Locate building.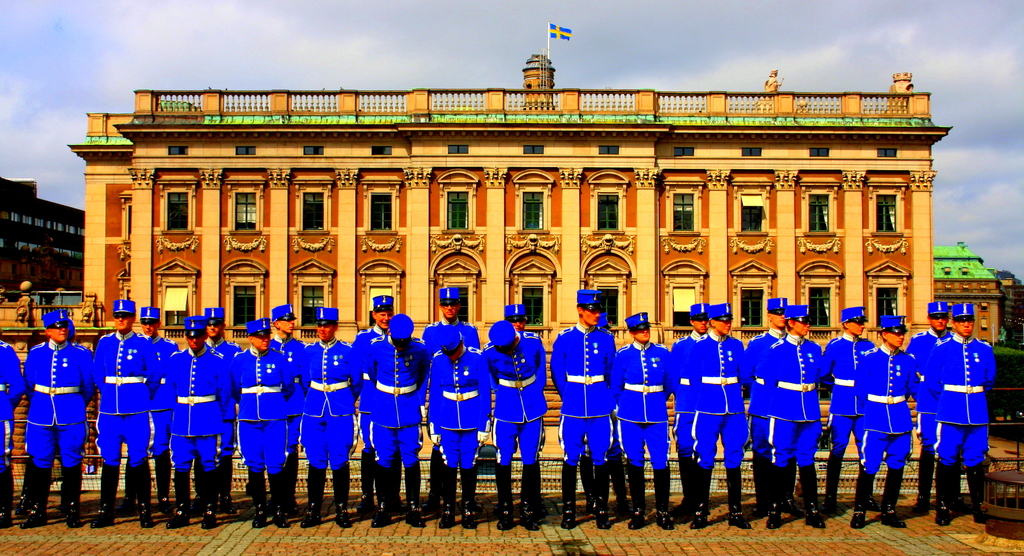
Bounding box: 0,177,86,304.
